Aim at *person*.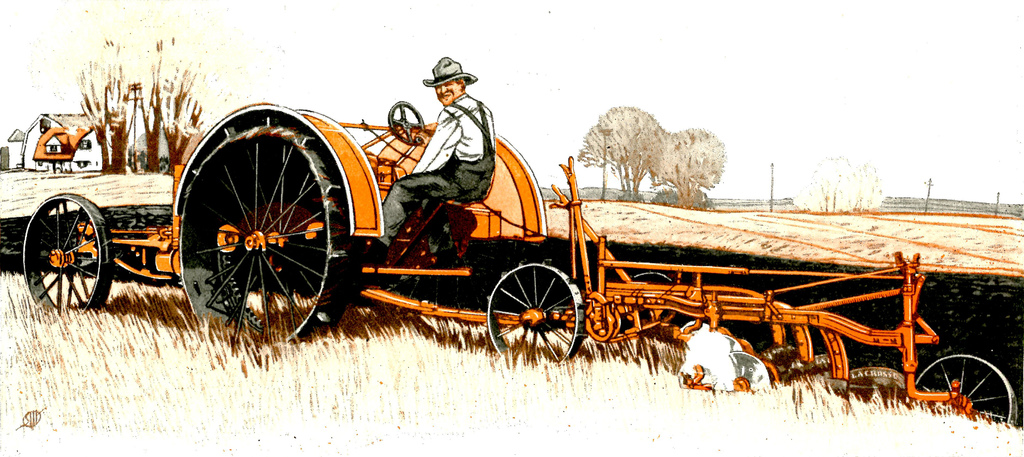
Aimed at region(356, 50, 499, 254).
